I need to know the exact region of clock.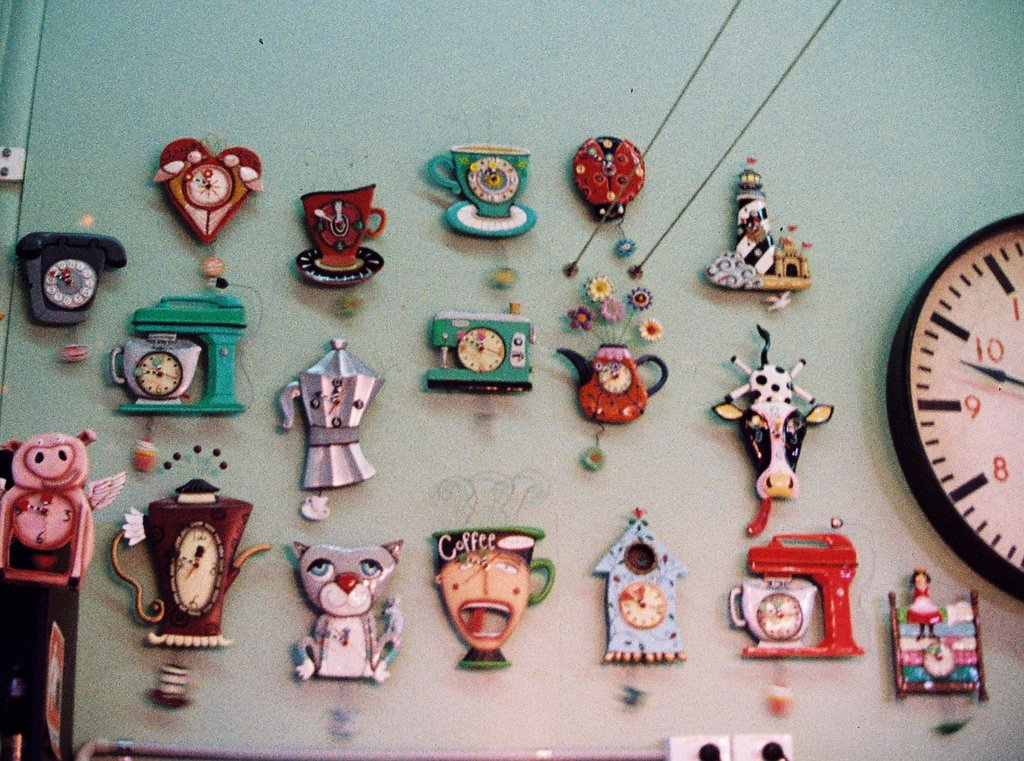
Region: detection(280, 340, 382, 520).
